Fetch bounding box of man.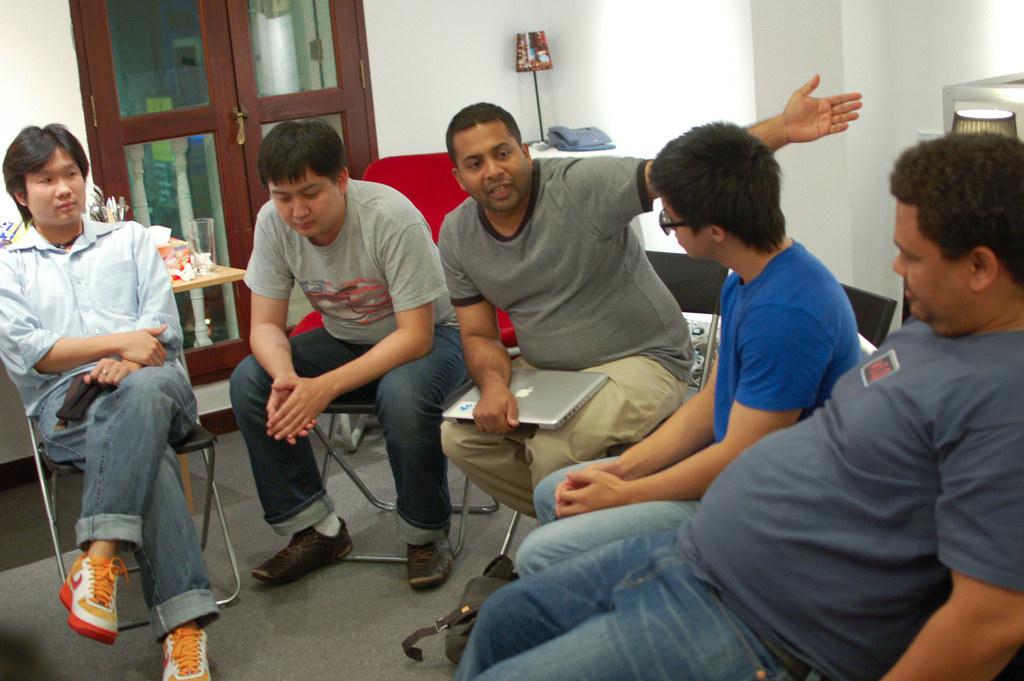
Bbox: [438, 69, 863, 524].
